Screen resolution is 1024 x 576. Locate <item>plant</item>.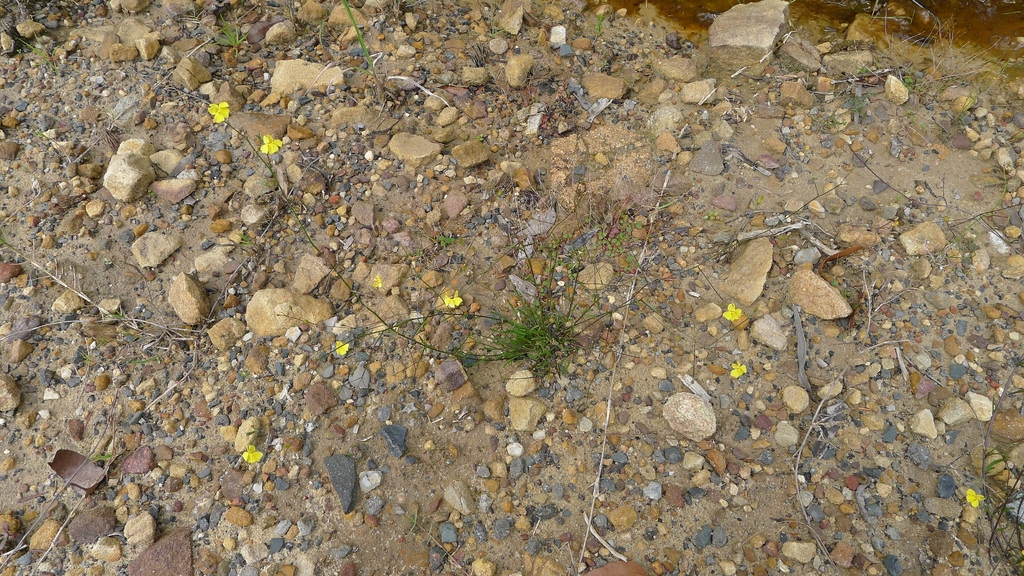
113, 315, 127, 324.
